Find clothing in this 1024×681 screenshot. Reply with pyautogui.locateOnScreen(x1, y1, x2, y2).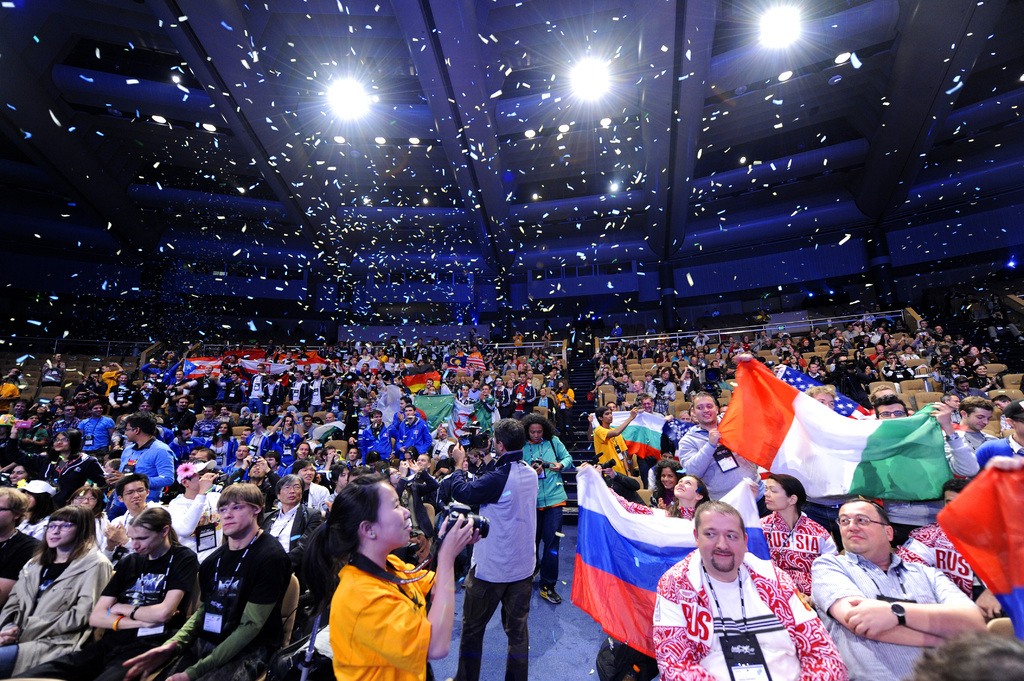
pyautogui.locateOnScreen(662, 504, 696, 538).
